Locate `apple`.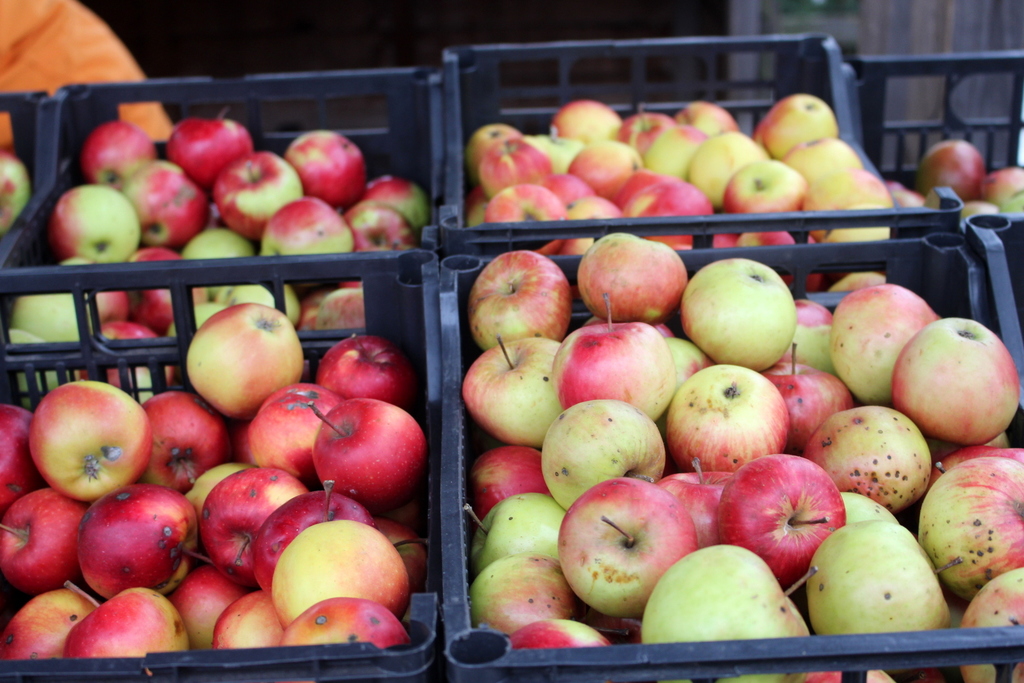
Bounding box: 960, 199, 997, 220.
